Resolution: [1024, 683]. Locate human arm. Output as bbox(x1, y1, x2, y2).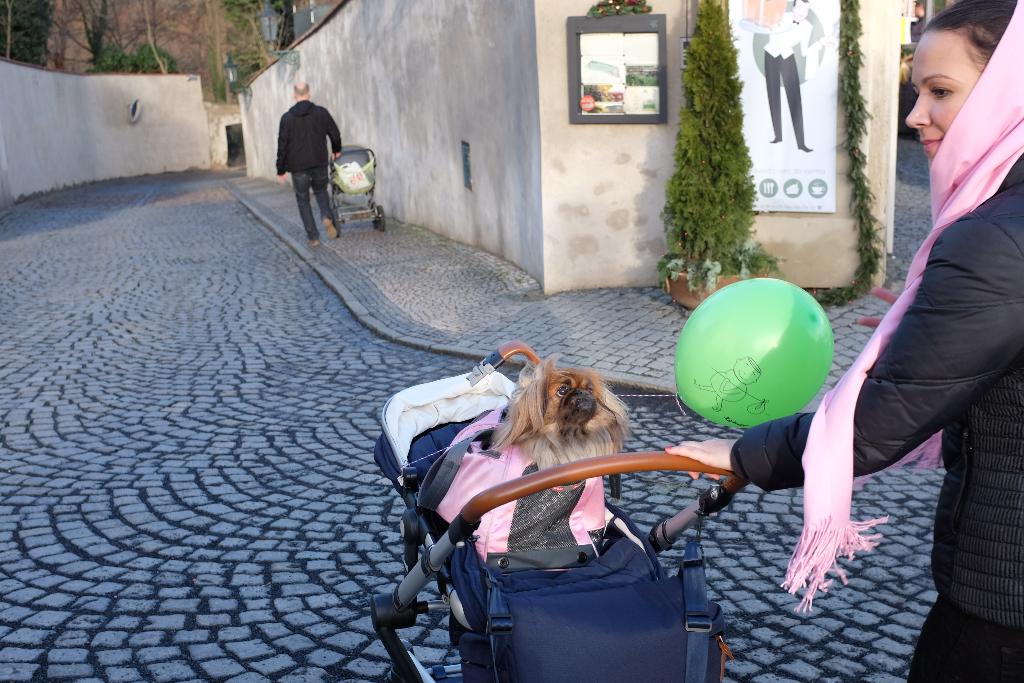
bbox(856, 286, 900, 328).
